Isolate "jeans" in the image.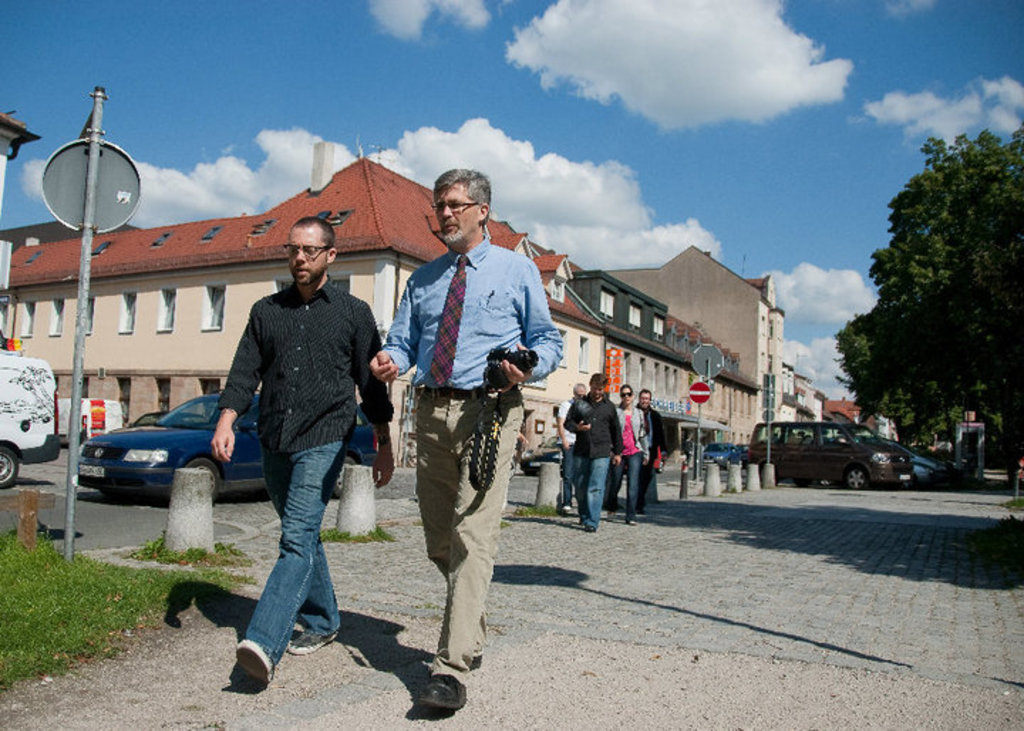
Isolated region: l=242, t=439, r=348, b=677.
